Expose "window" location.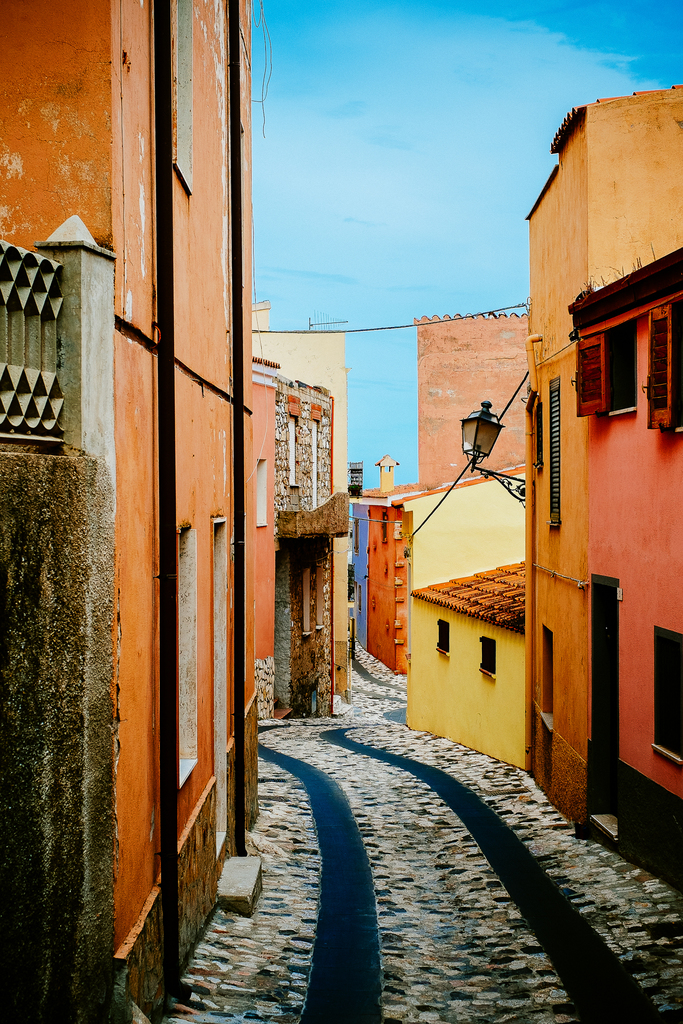
Exposed at box(473, 634, 504, 685).
